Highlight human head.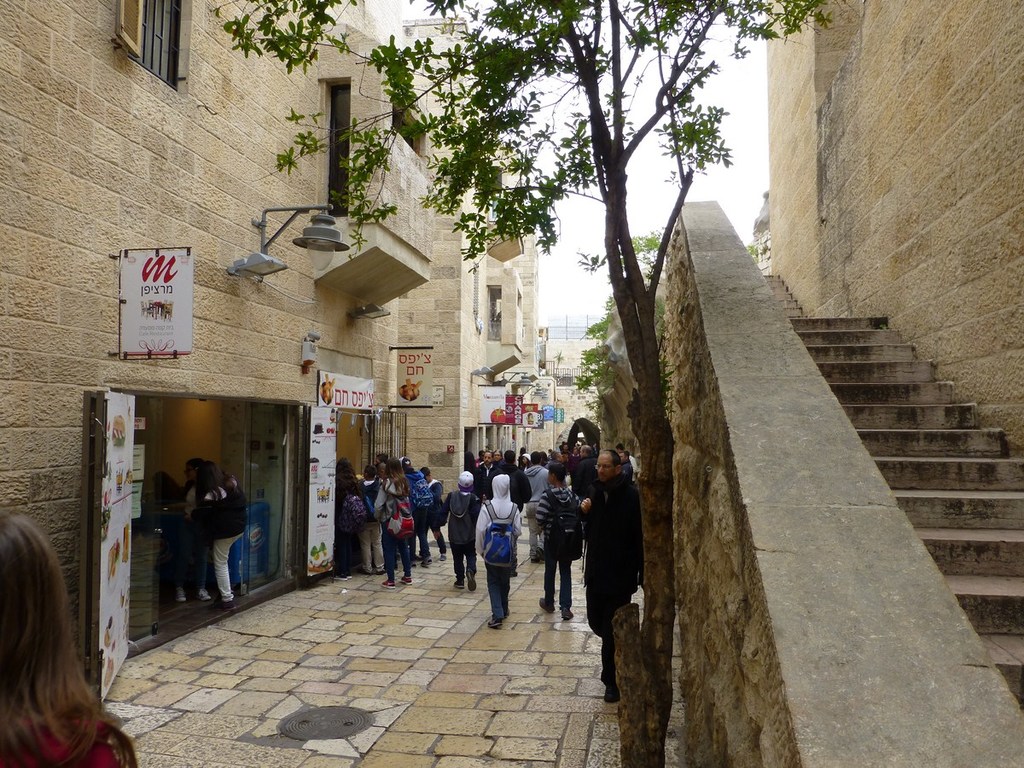
Highlighted region: left=377, top=450, right=391, bottom=460.
